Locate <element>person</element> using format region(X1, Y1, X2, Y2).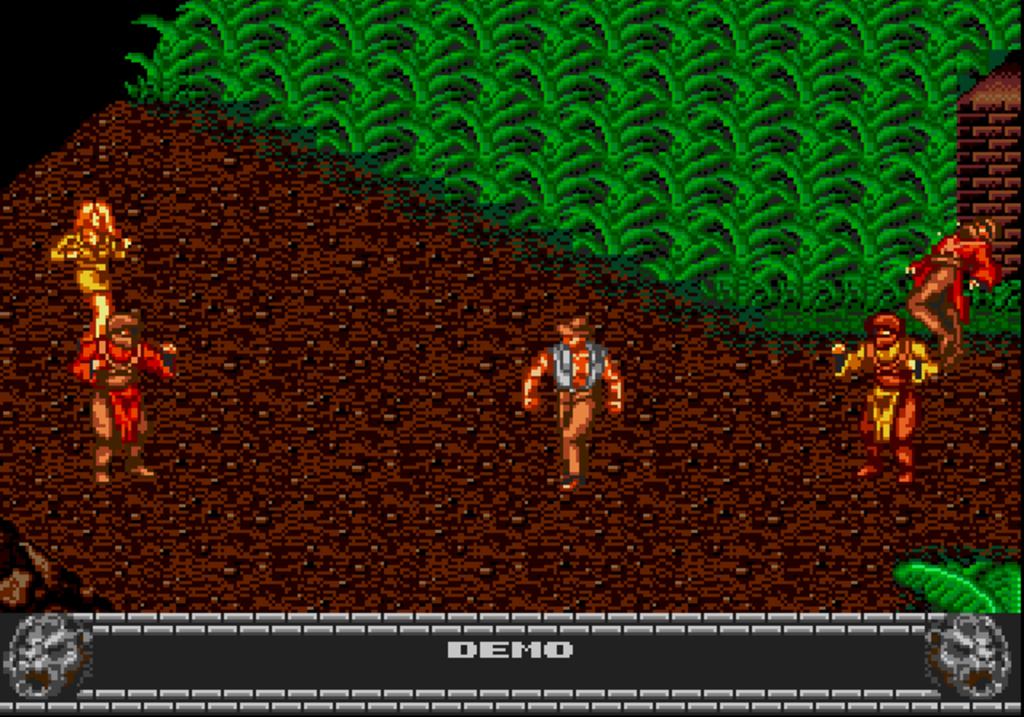
region(813, 309, 938, 496).
